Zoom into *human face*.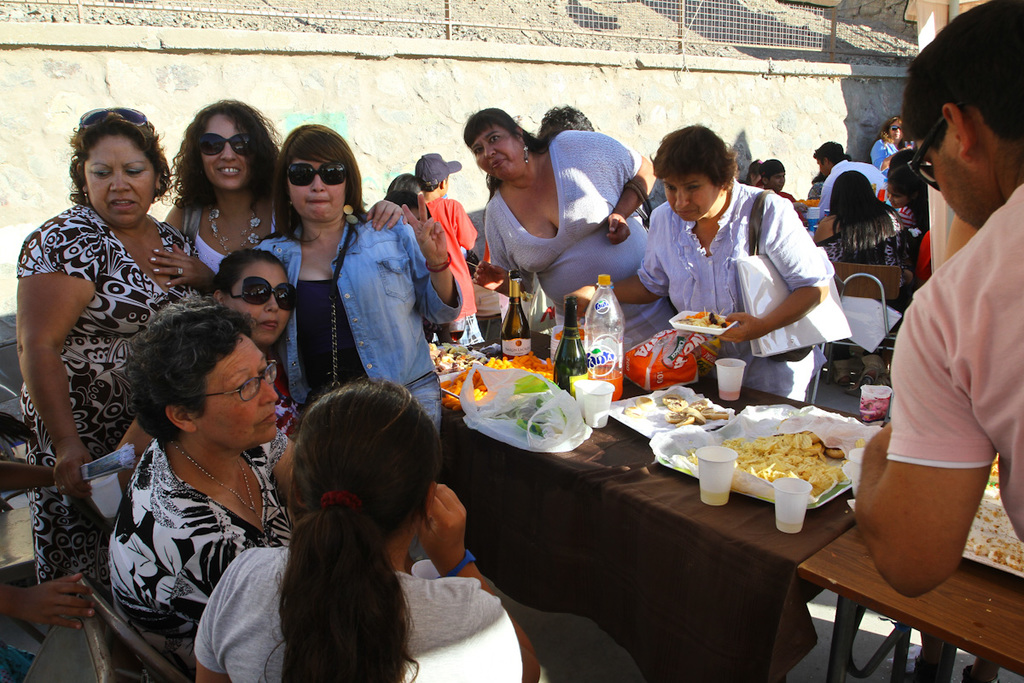
Zoom target: select_region(190, 332, 279, 447).
